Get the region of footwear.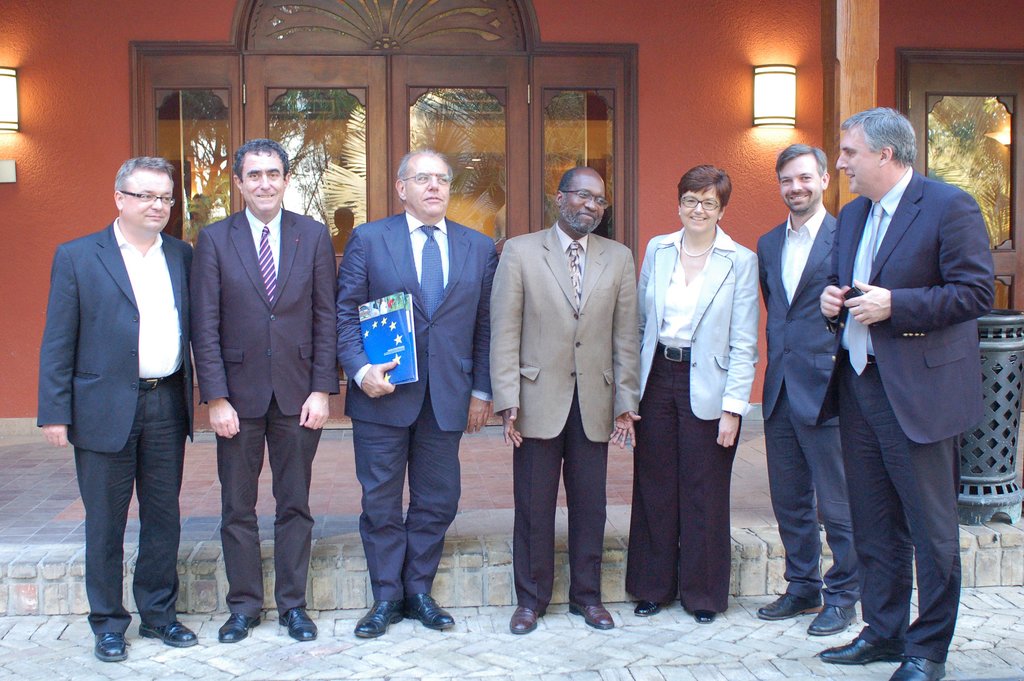
{"left": 884, "top": 660, "right": 947, "bottom": 680}.
